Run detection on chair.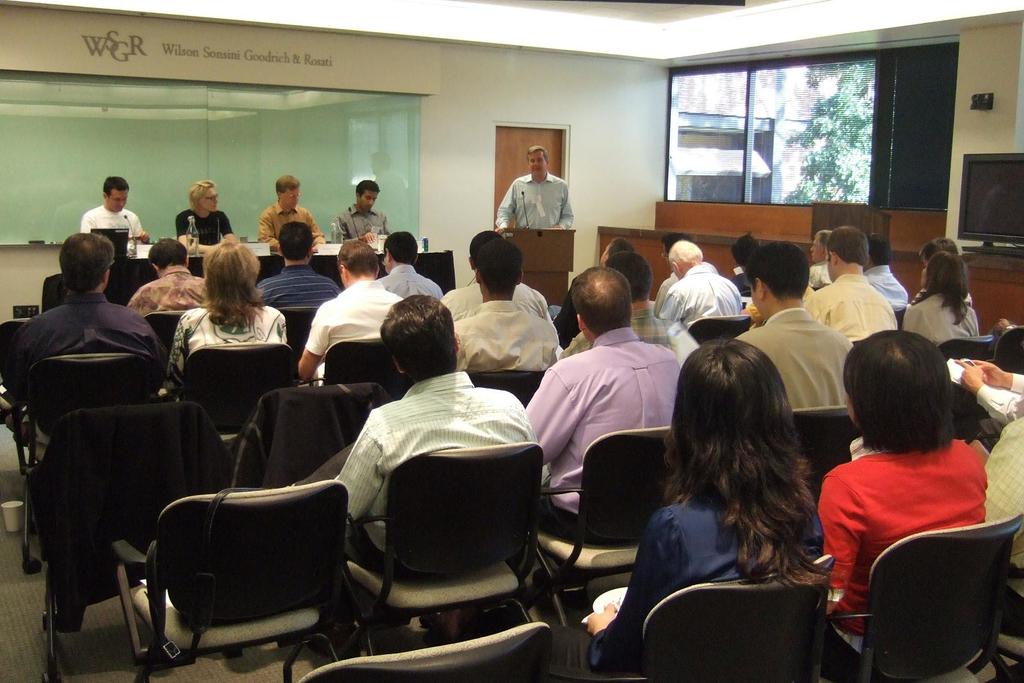
Result: [left=141, top=472, right=351, bottom=670].
